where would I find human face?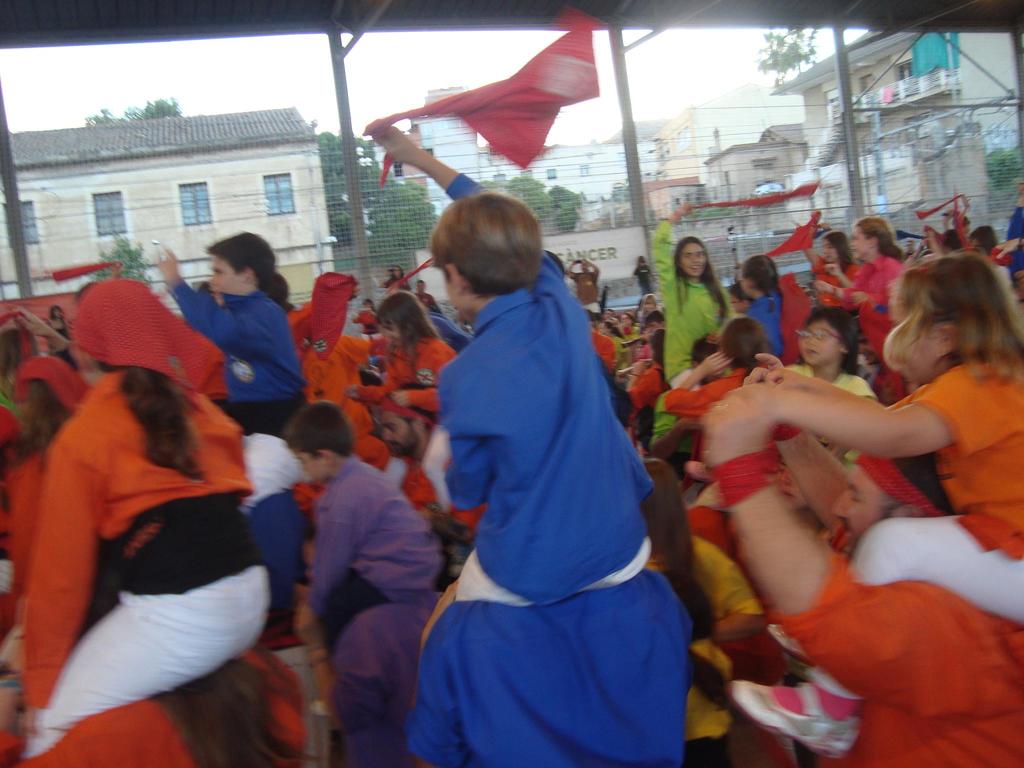
At [383, 410, 419, 452].
